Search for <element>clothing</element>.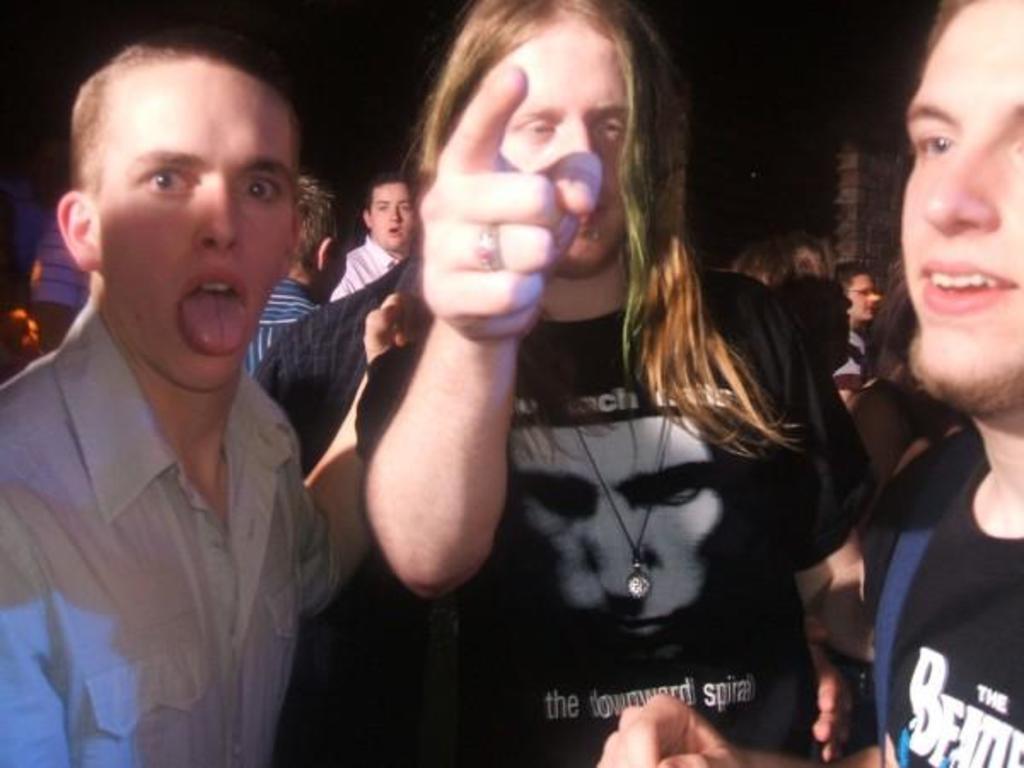
Found at rect(266, 246, 410, 476).
